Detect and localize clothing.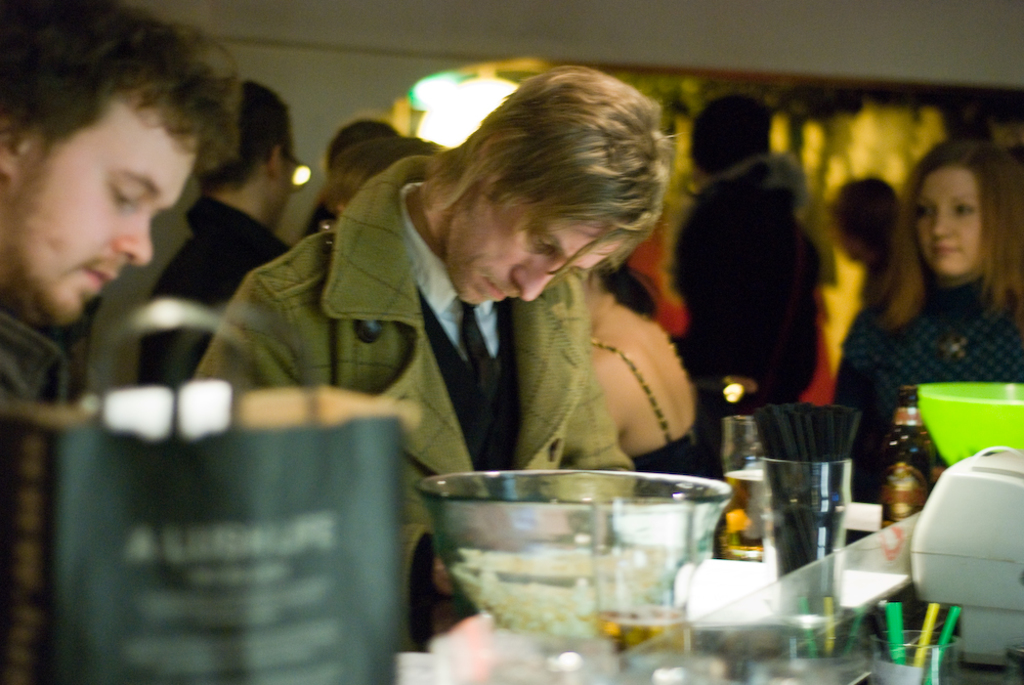
Localized at {"x1": 664, "y1": 140, "x2": 820, "y2": 405}.
